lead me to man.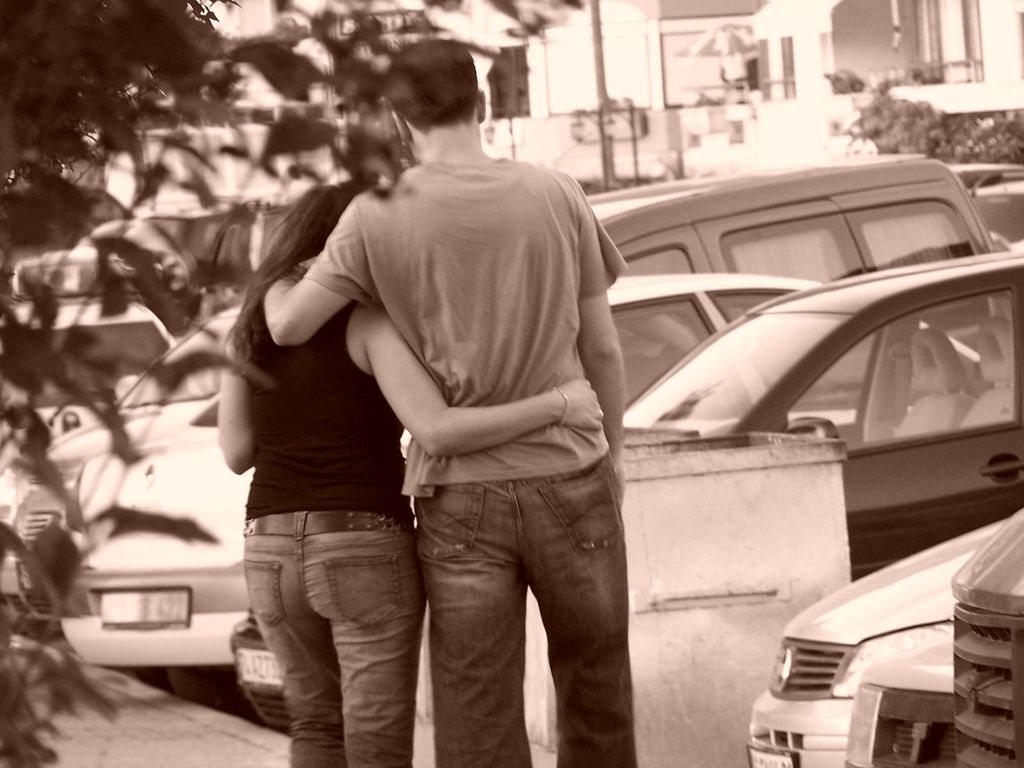
Lead to box(258, 38, 636, 767).
